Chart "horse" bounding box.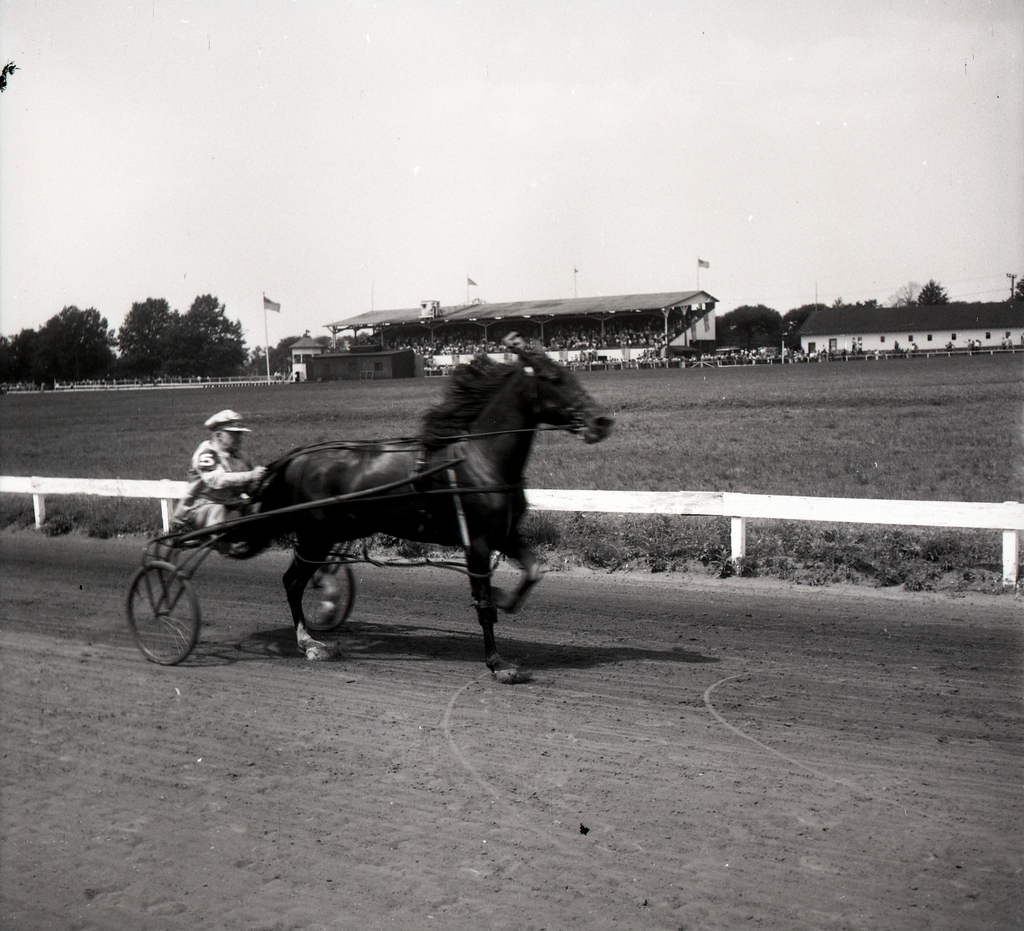
Charted: l=262, t=332, r=614, b=683.
